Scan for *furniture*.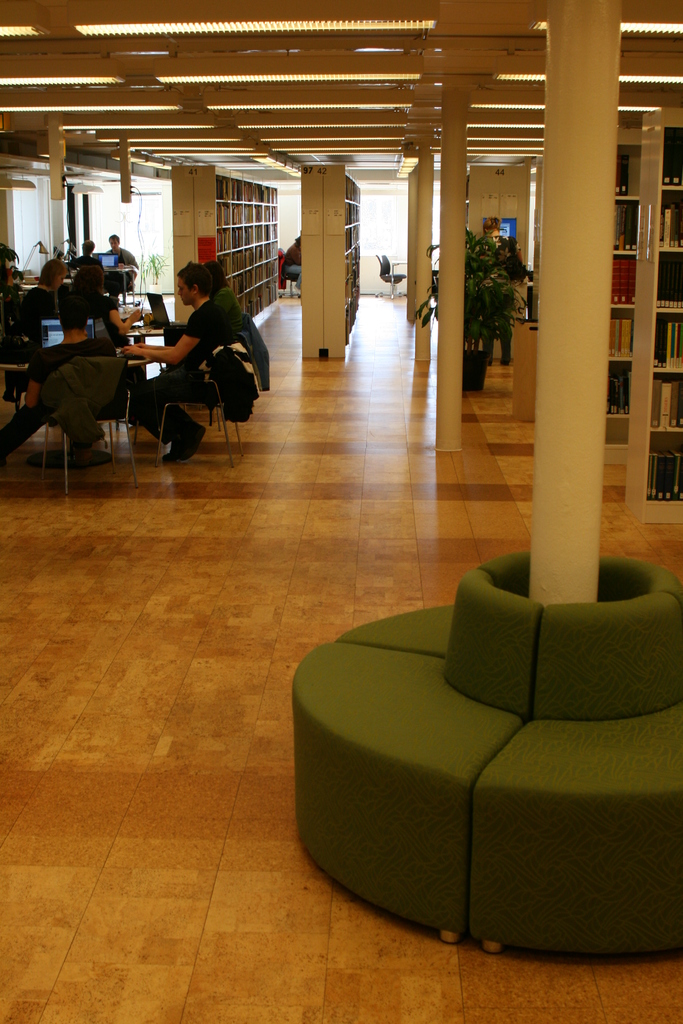
Scan result: select_region(625, 103, 682, 530).
